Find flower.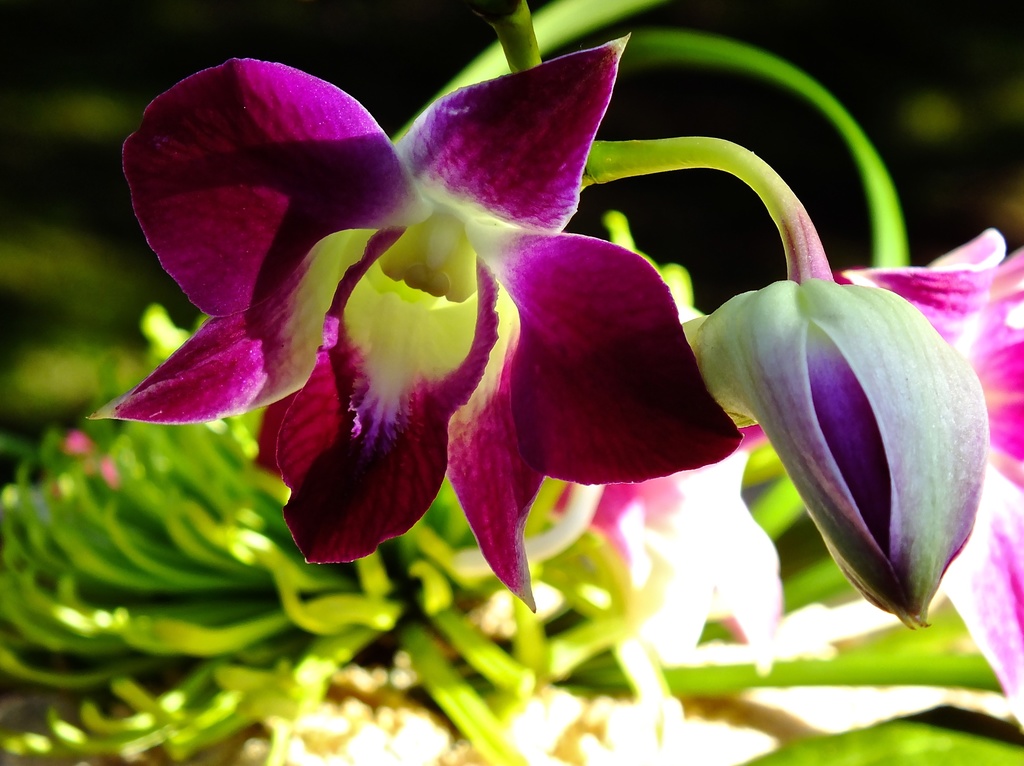
pyautogui.locateOnScreen(843, 230, 1023, 738).
